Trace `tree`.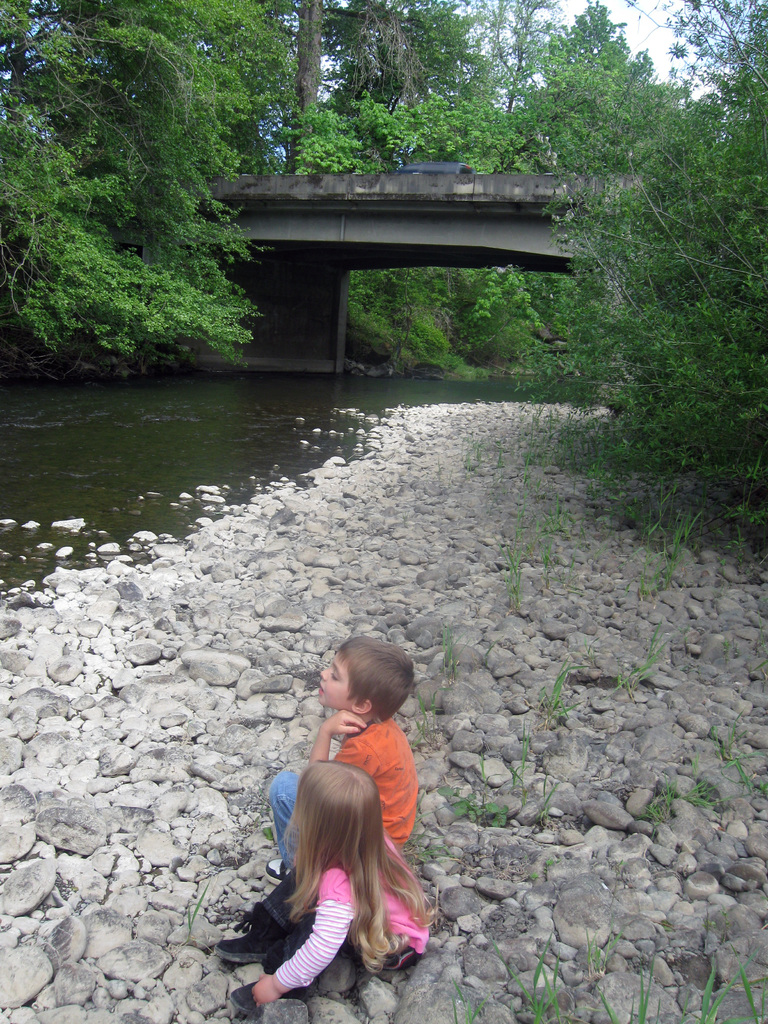
Traced to (left=290, top=0, right=325, bottom=175).
